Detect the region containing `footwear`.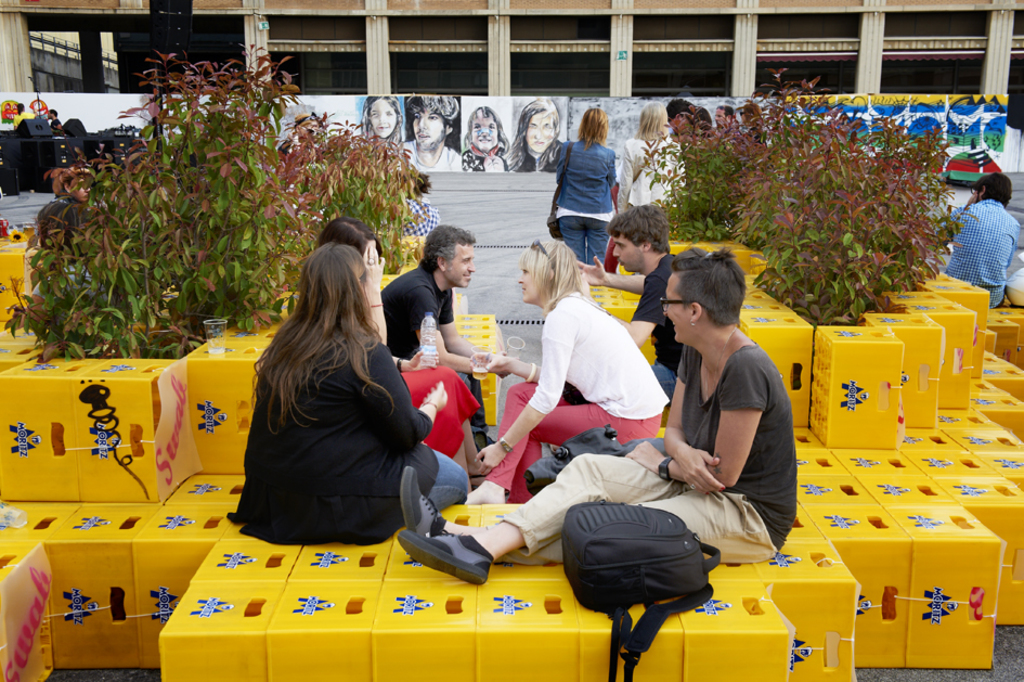
detection(405, 469, 431, 530).
